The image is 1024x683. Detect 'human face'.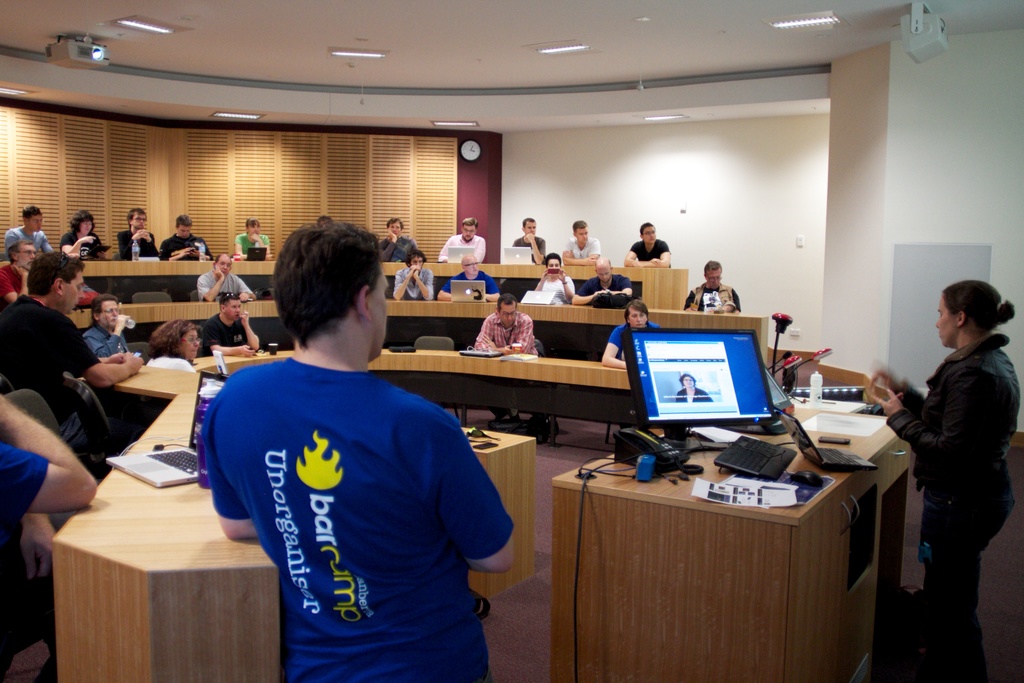
Detection: <box>181,334,196,363</box>.
